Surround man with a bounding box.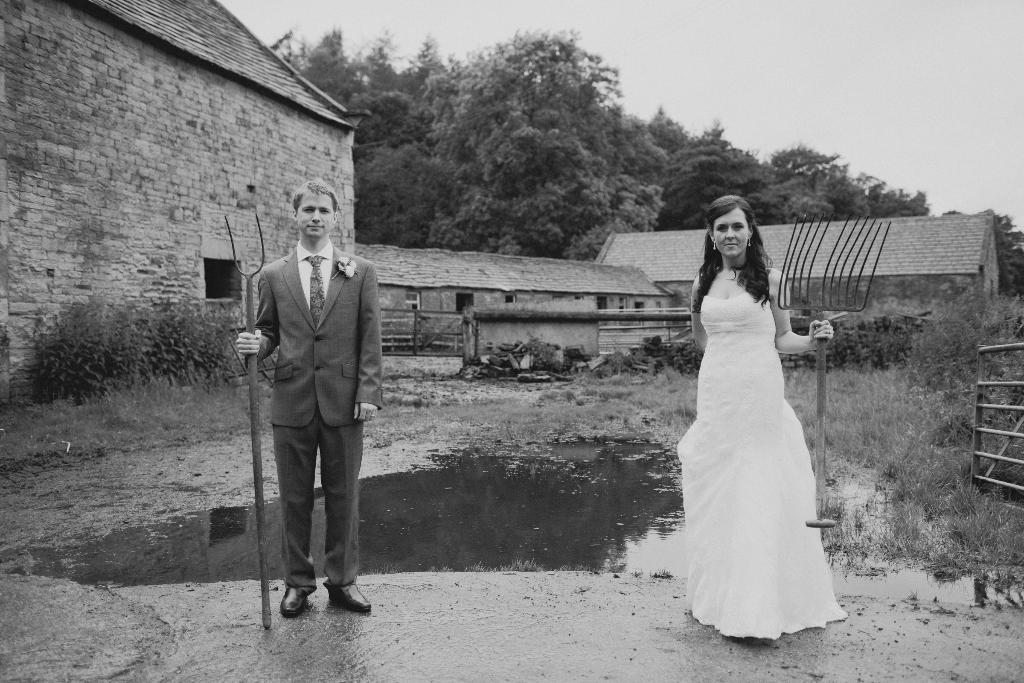
{"left": 226, "top": 195, "right": 385, "bottom": 655}.
